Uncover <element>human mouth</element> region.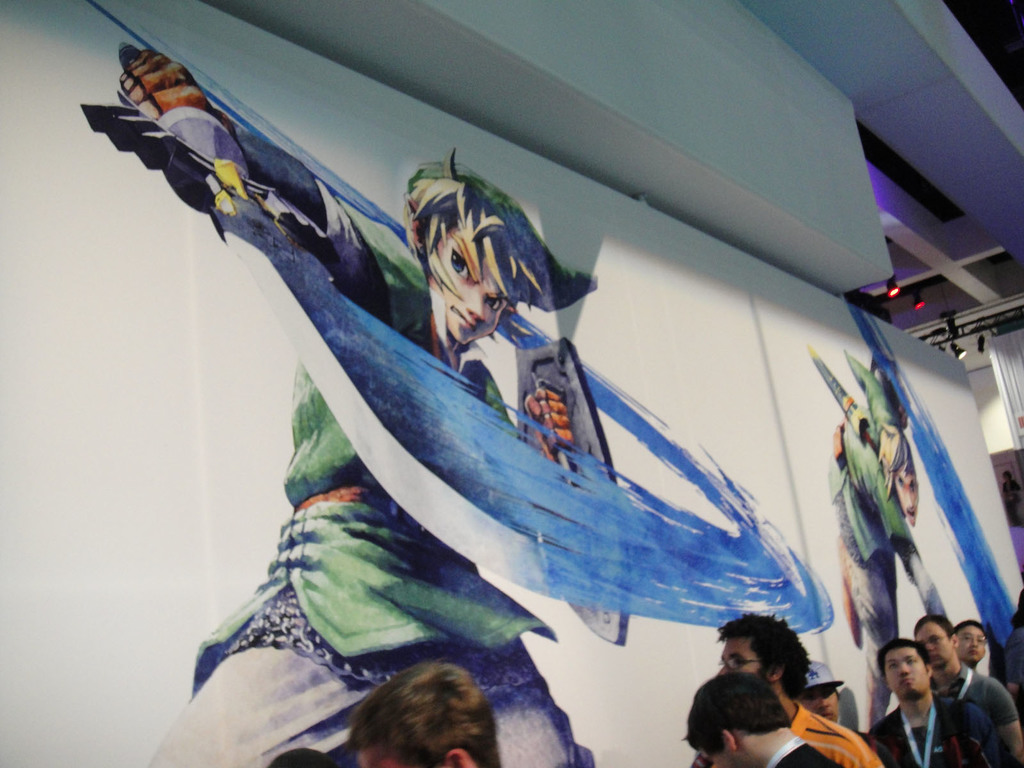
Uncovered: crop(456, 312, 473, 332).
